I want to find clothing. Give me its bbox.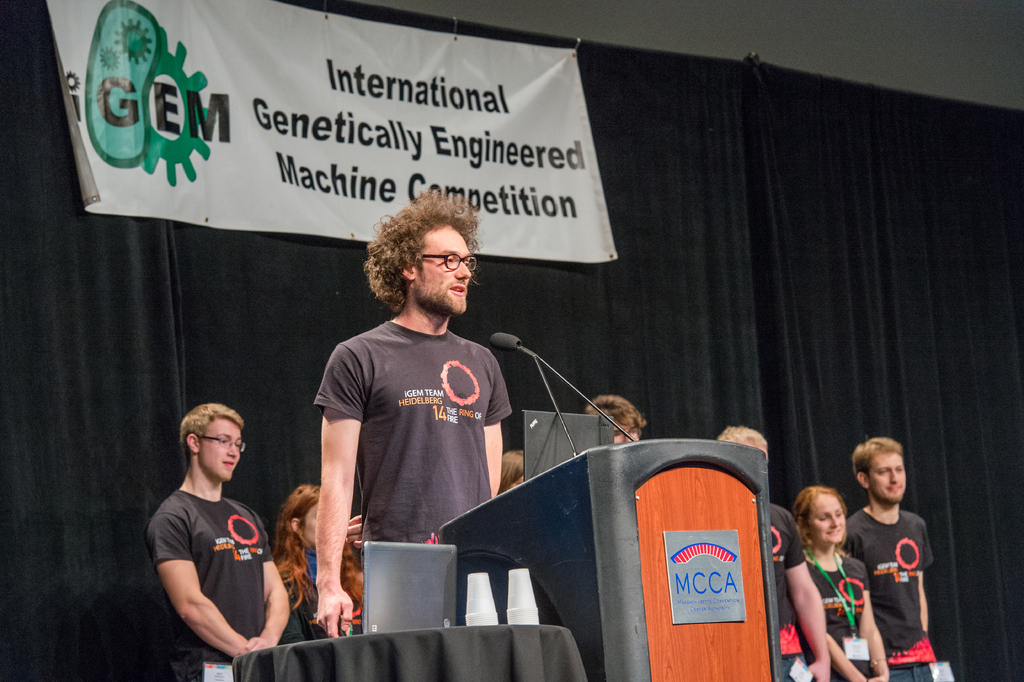
pyautogui.locateOnScreen(282, 544, 363, 639).
